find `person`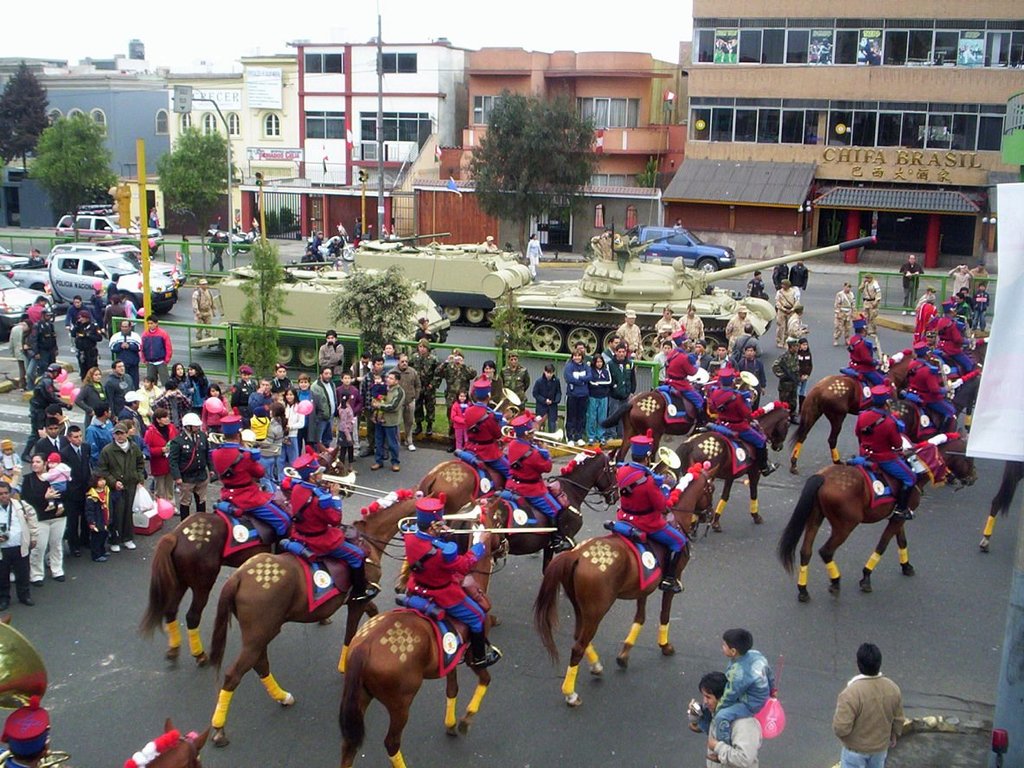
(93,421,146,551)
